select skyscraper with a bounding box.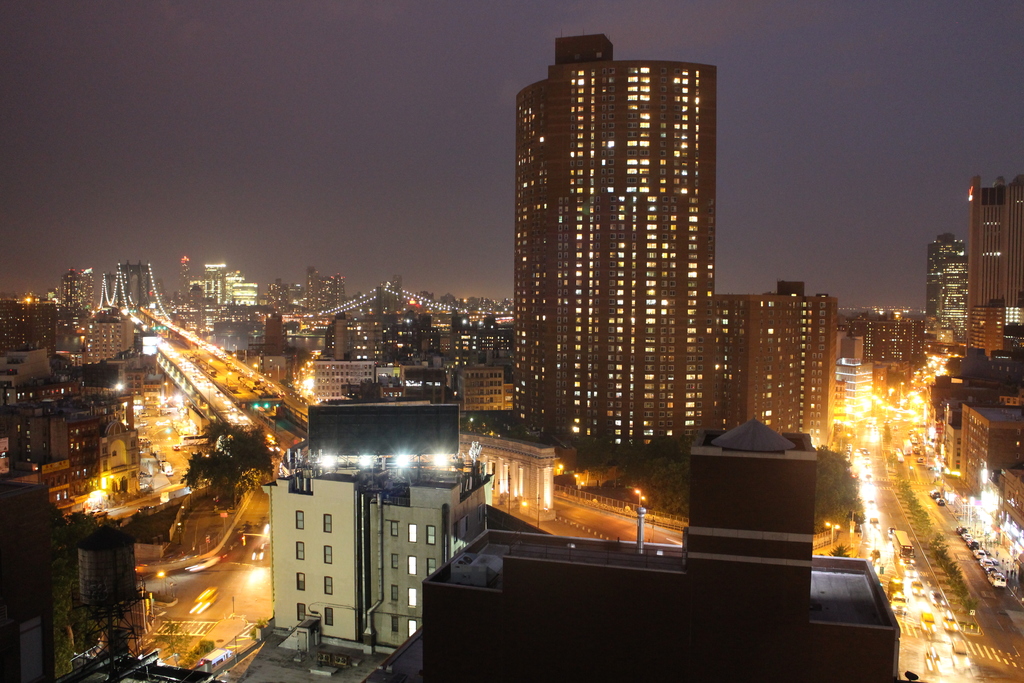
204,259,222,311.
